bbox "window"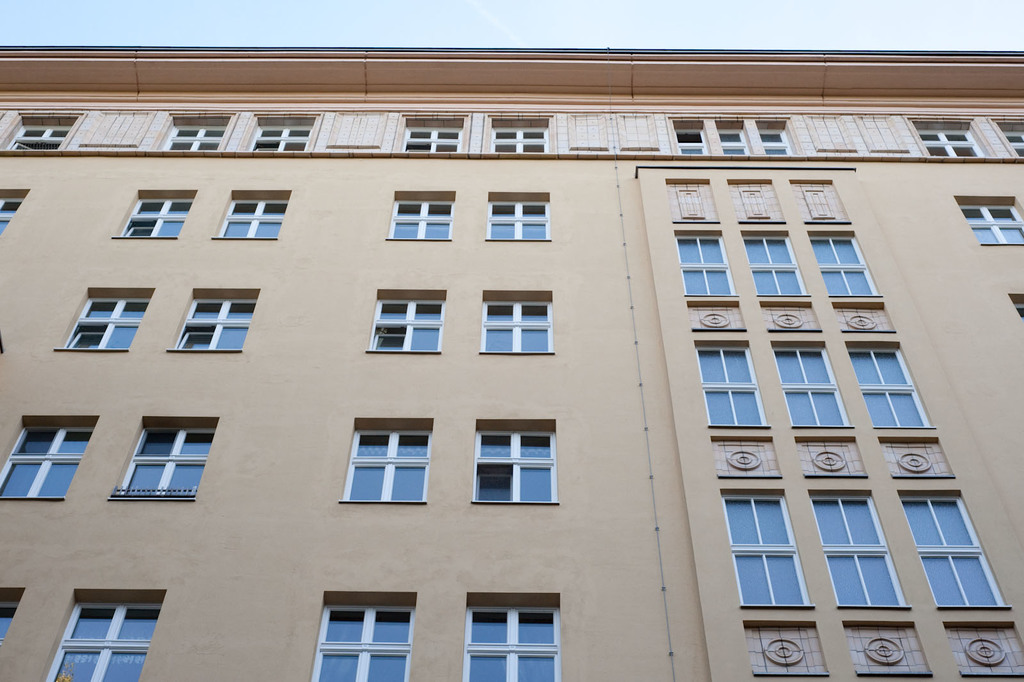
<bbox>218, 190, 291, 245</bbox>
